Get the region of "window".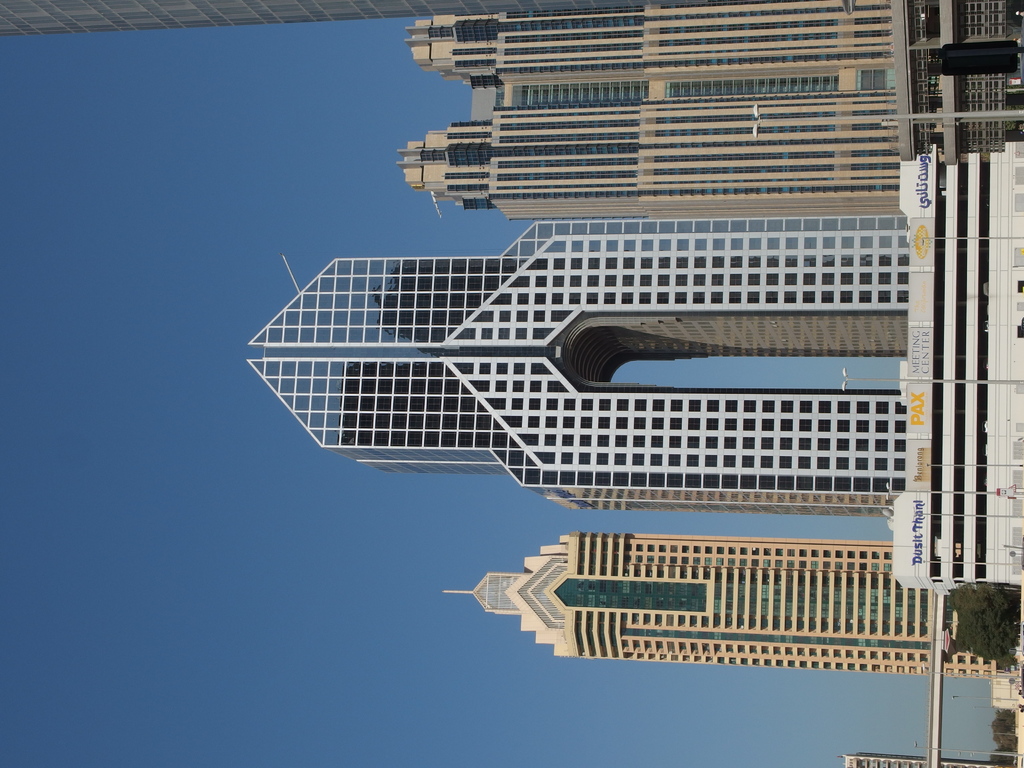
(623,256,636,269).
